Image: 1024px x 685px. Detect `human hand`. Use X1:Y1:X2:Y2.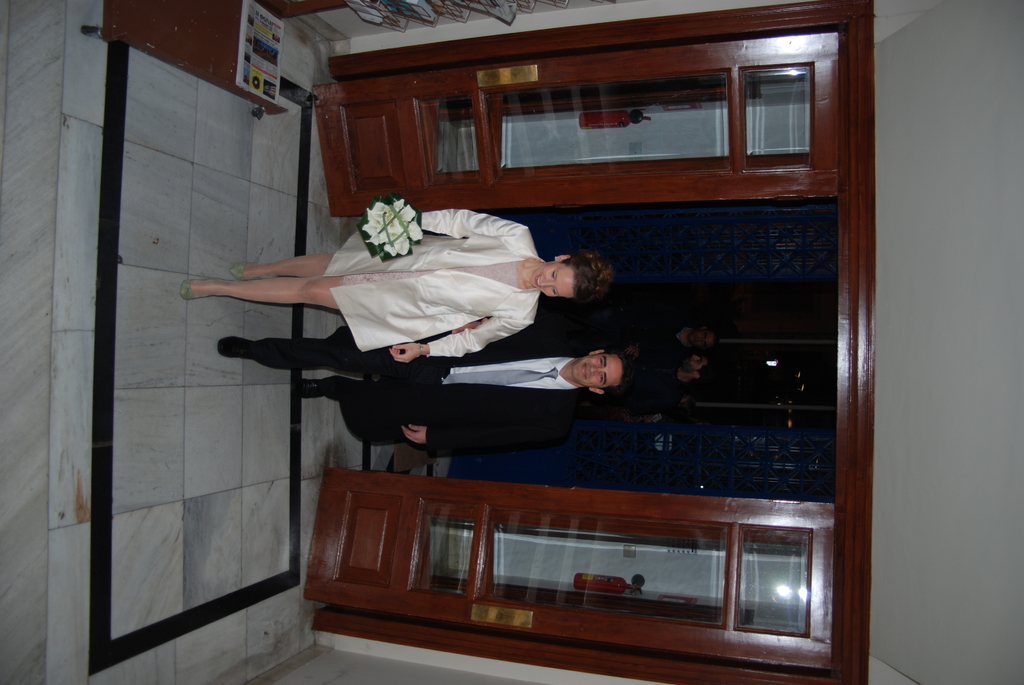
643:416:655:423.
